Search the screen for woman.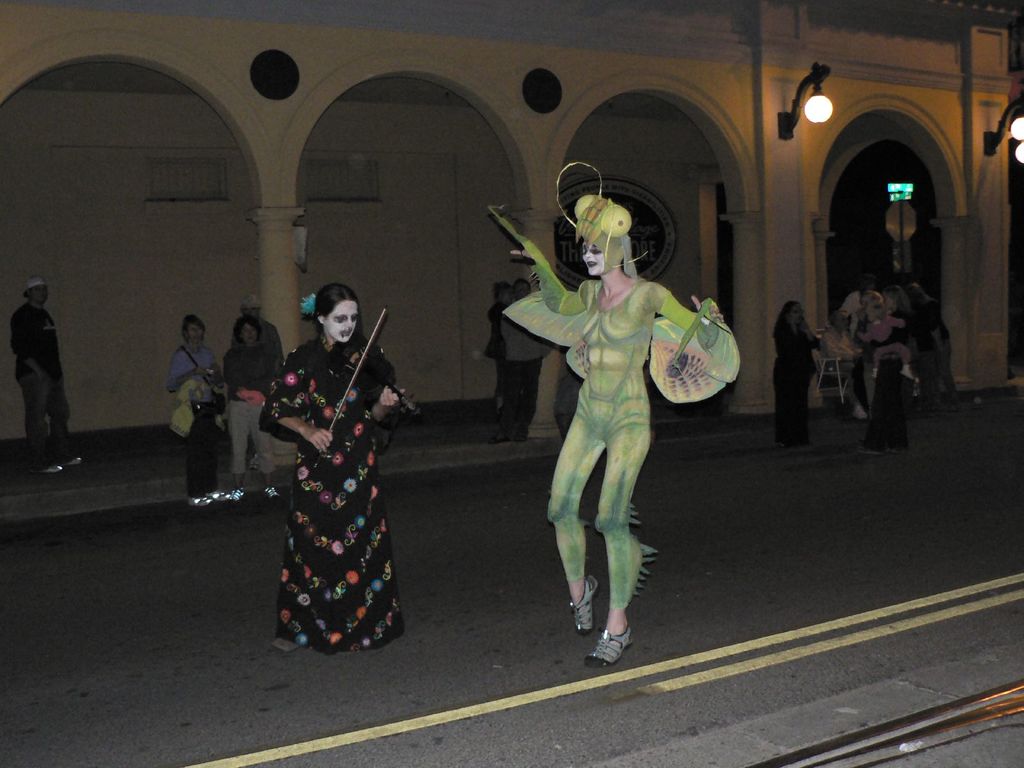
Found at locate(910, 289, 962, 413).
